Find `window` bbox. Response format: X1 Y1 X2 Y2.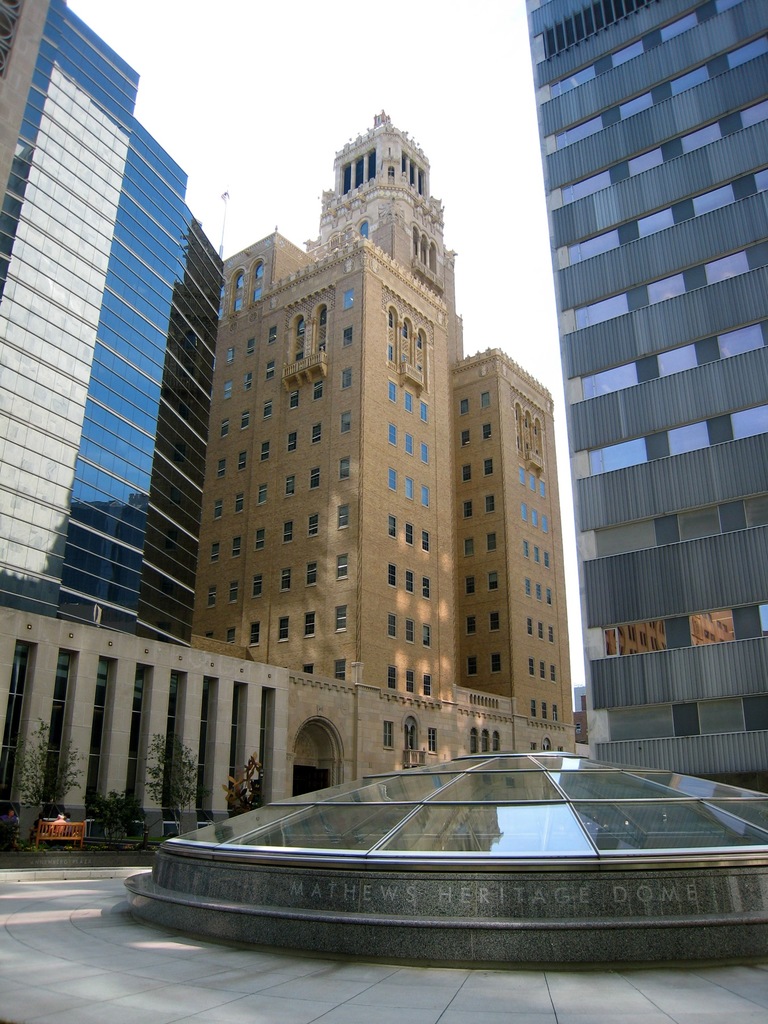
491 733 505 756.
